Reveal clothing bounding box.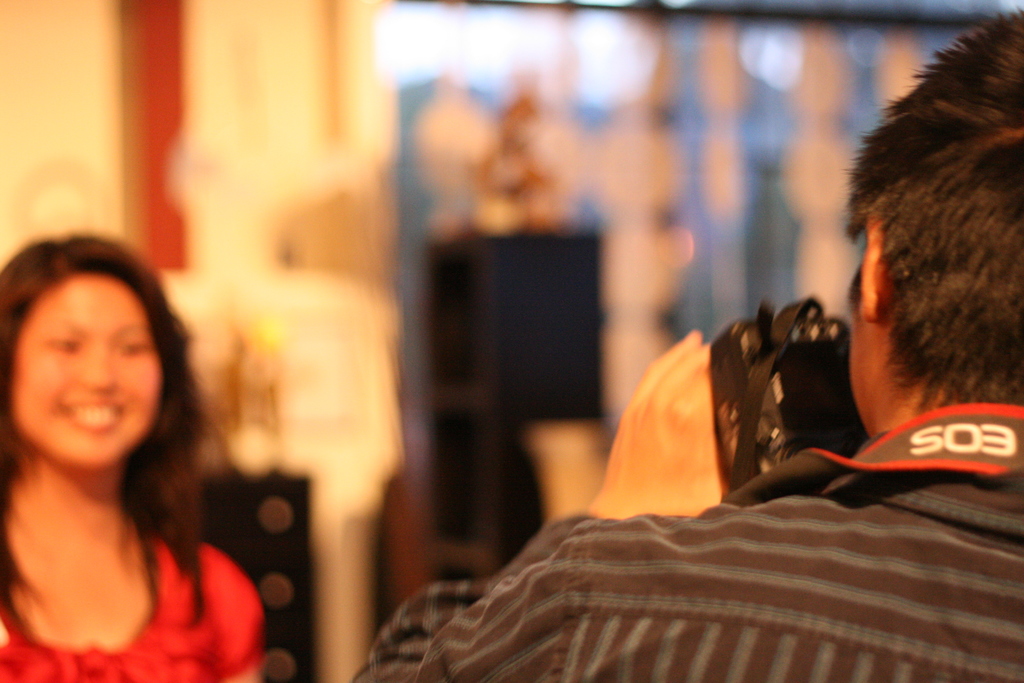
Revealed: bbox=[352, 286, 989, 682].
